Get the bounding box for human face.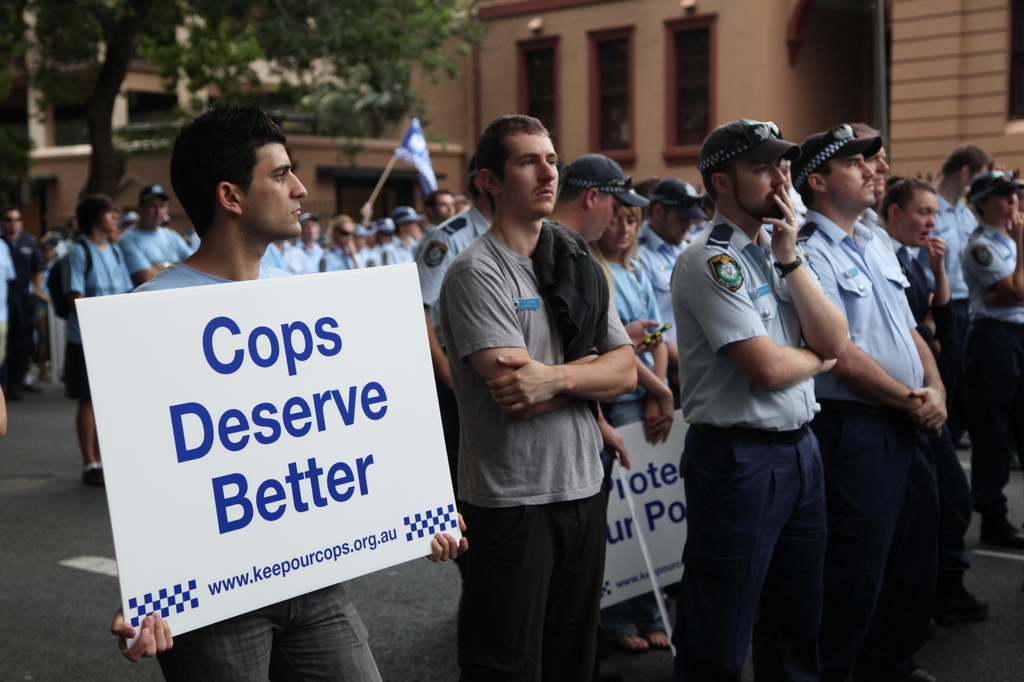
433,193,455,218.
